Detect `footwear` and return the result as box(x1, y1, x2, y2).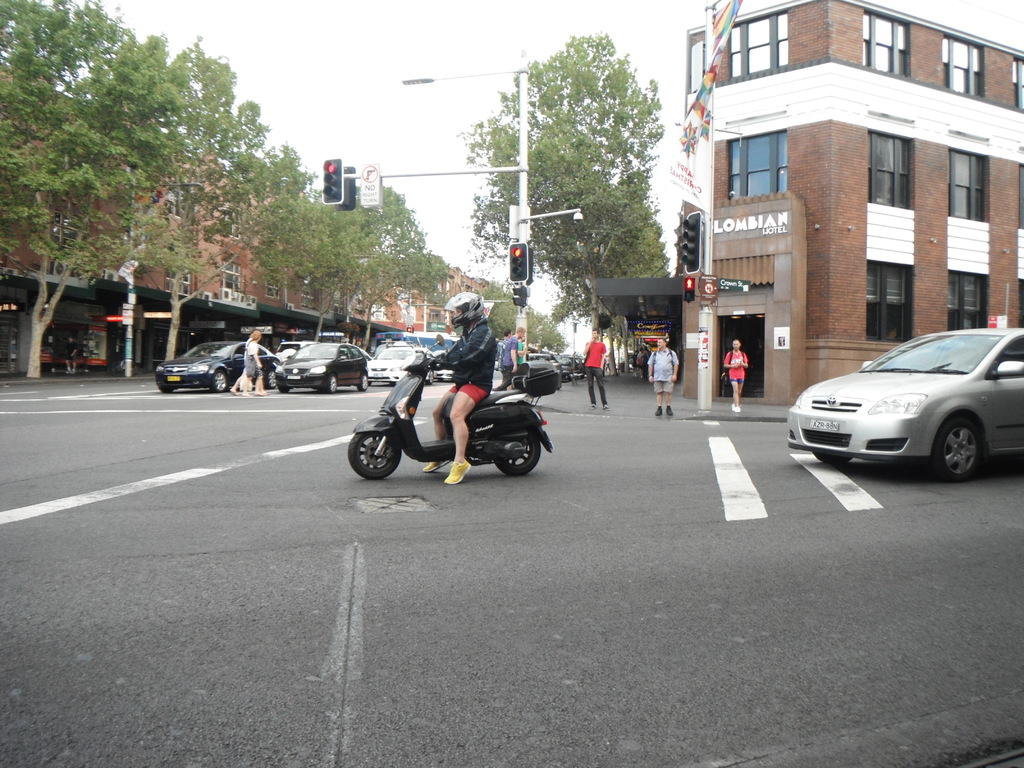
box(653, 403, 666, 415).
